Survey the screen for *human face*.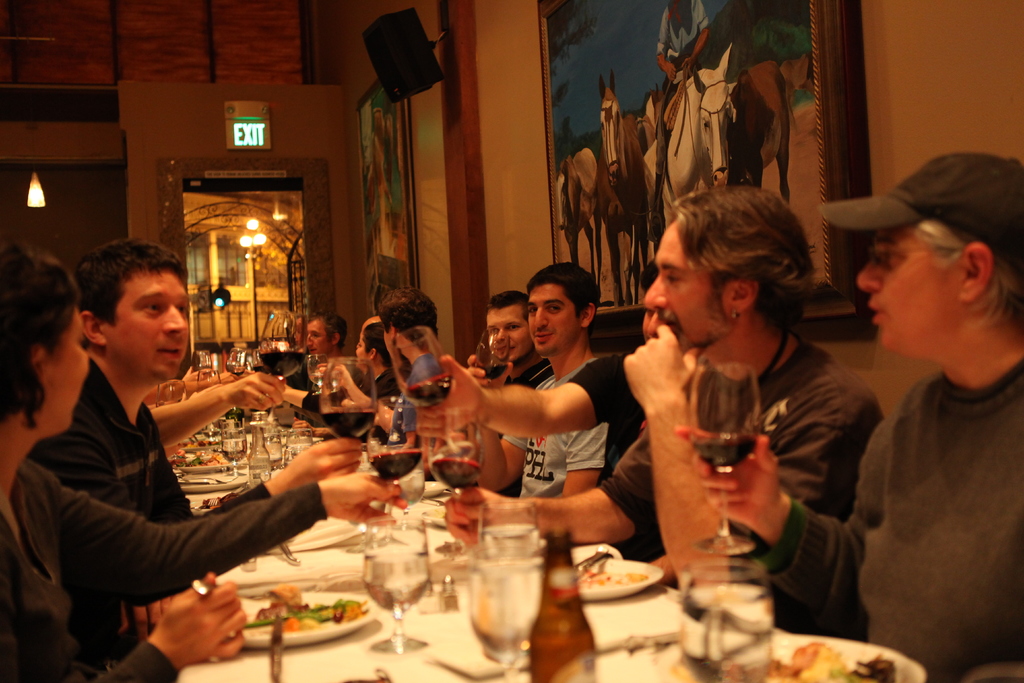
Survey found: box(646, 226, 730, 349).
